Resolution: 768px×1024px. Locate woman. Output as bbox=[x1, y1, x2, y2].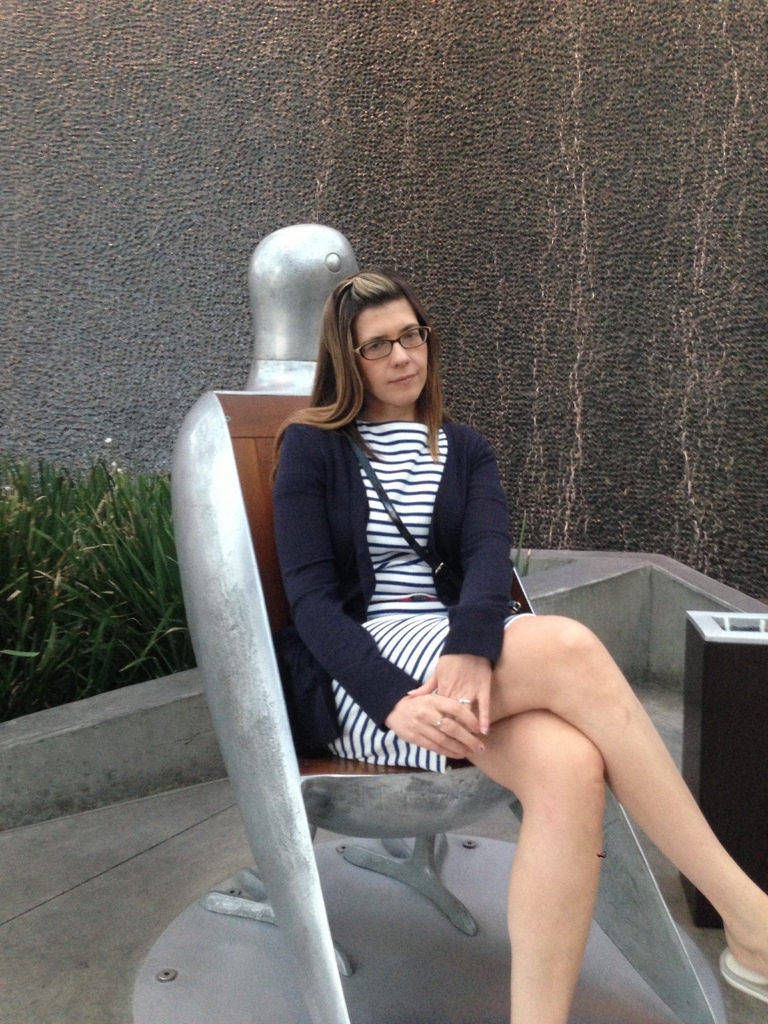
bbox=[264, 273, 749, 996].
